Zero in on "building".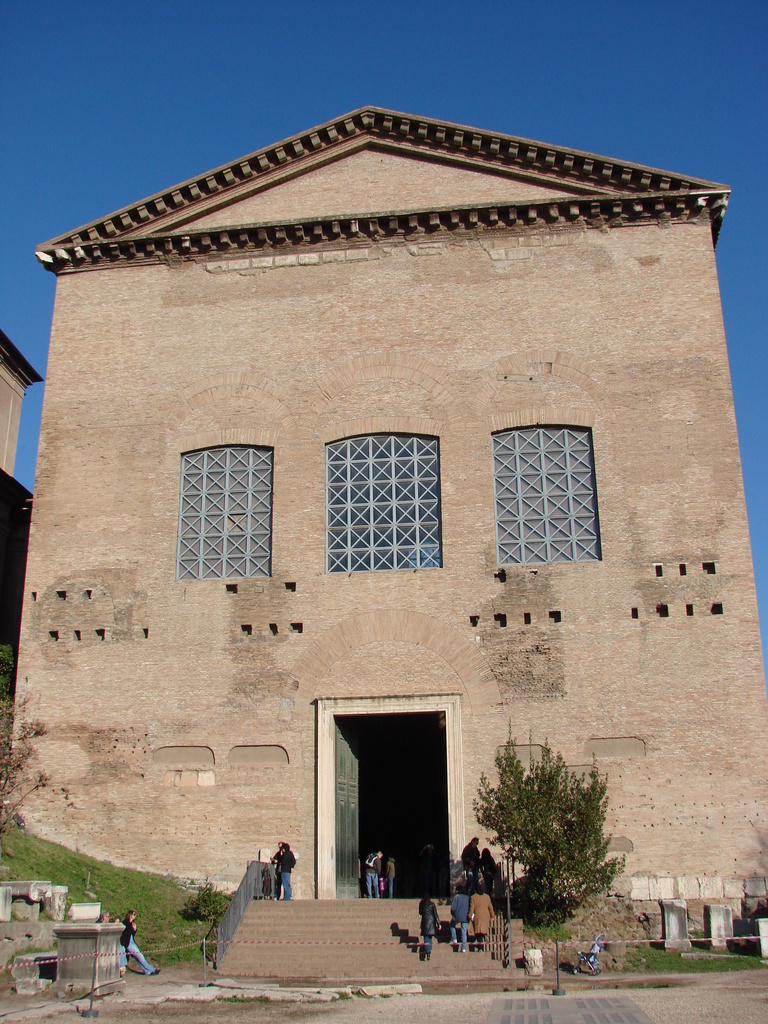
Zeroed in: [left=5, top=111, right=767, bottom=993].
